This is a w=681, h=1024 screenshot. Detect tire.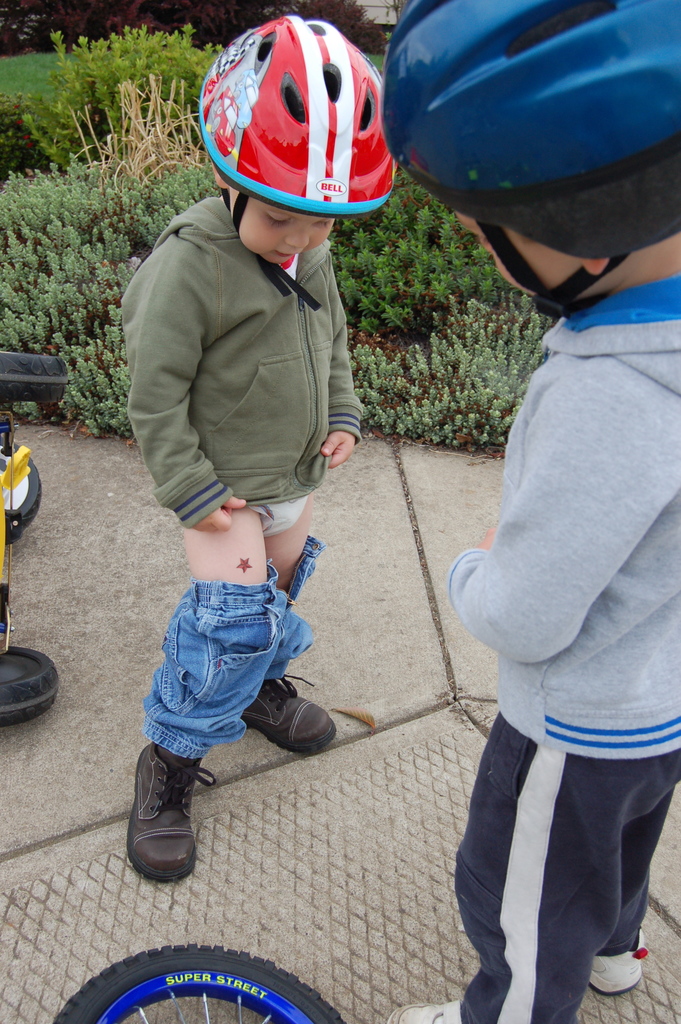
Rect(67, 938, 355, 1021).
